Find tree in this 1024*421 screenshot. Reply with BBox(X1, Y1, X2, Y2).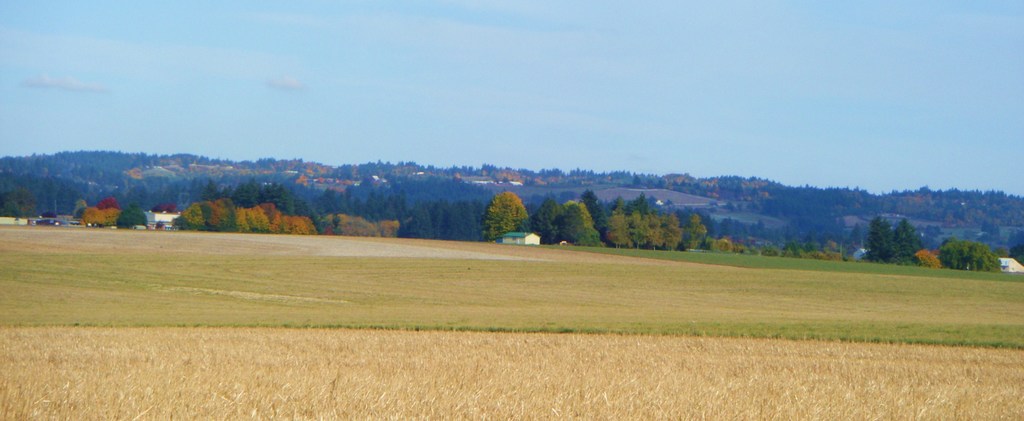
BBox(610, 198, 627, 214).
